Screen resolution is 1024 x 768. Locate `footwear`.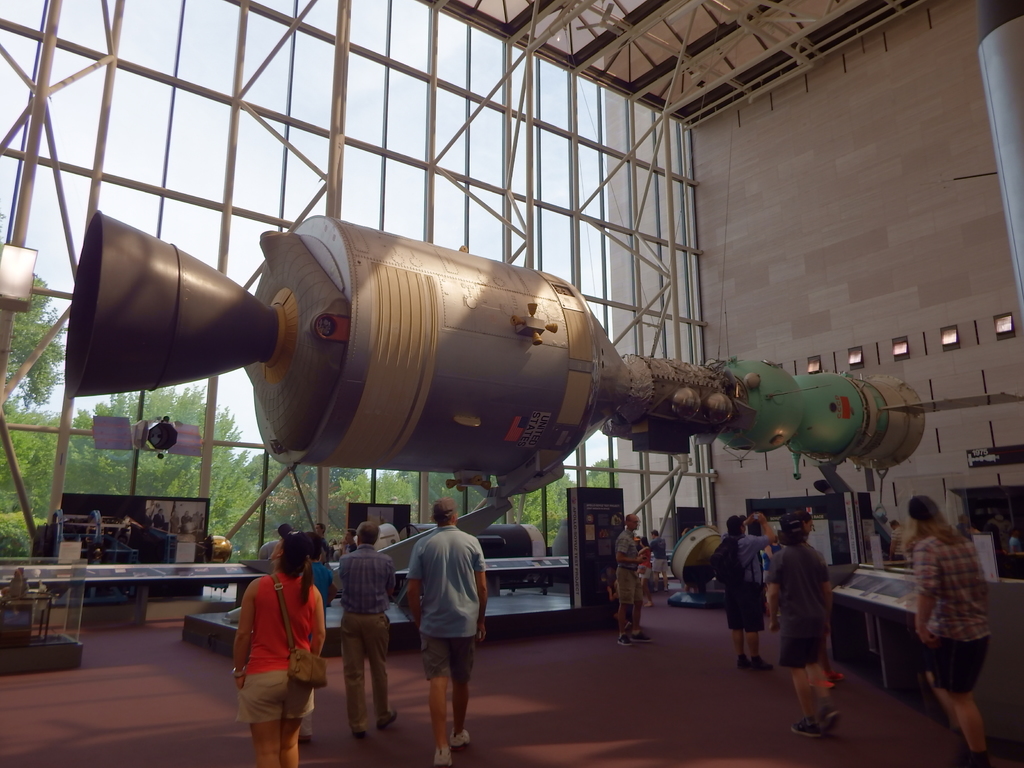
(375,709,397,724).
